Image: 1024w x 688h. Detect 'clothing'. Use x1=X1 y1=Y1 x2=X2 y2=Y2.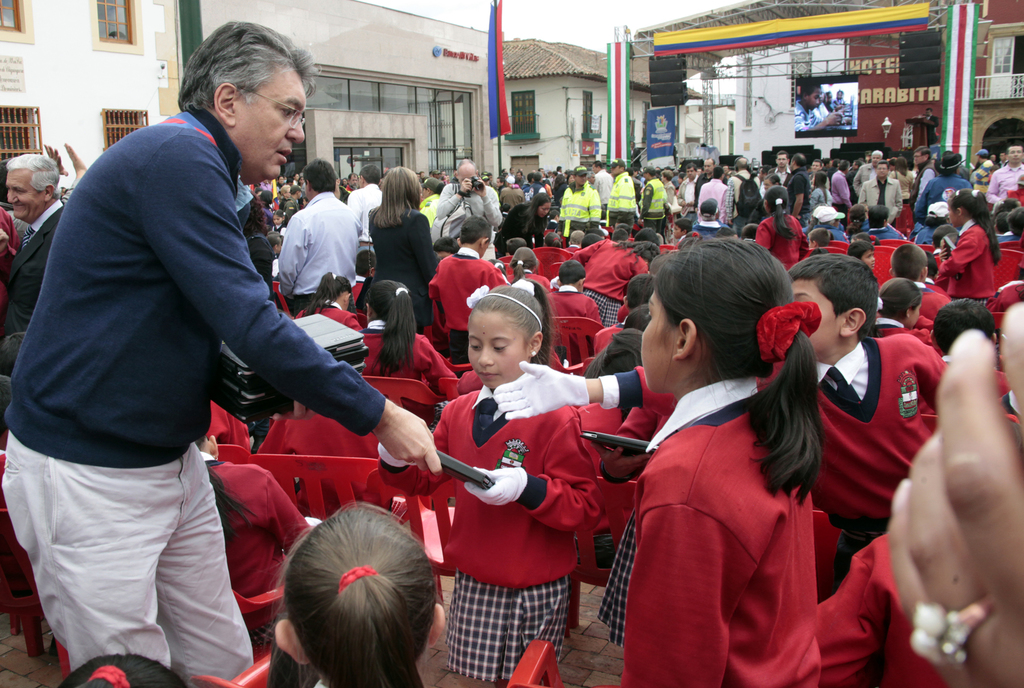
x1=598 y1=369 x2=681 y2=653.
